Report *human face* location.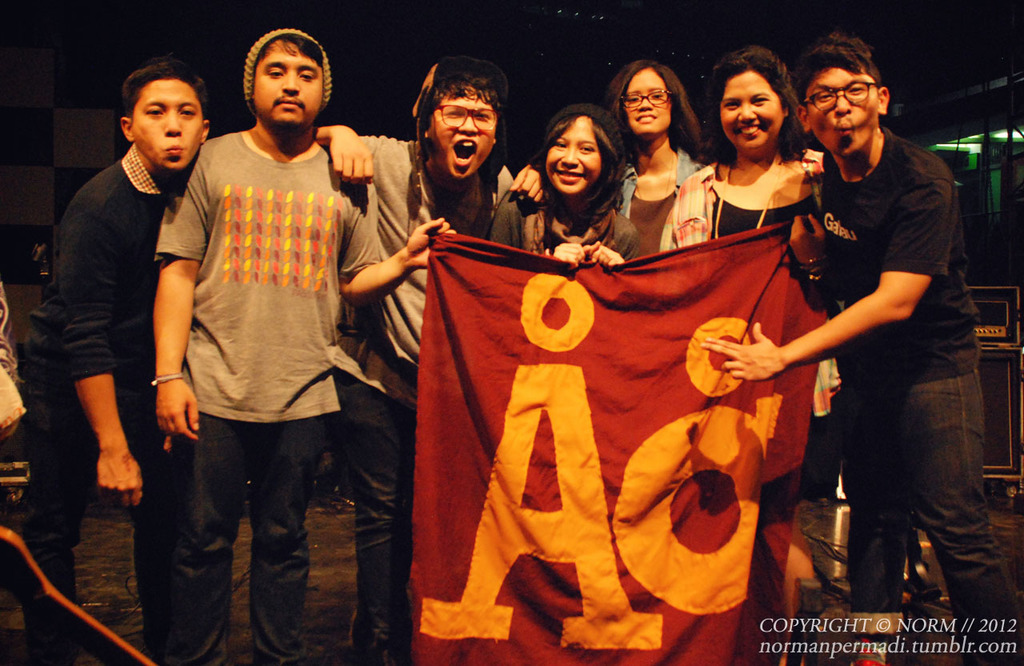
Report: (803,61,882,160).
